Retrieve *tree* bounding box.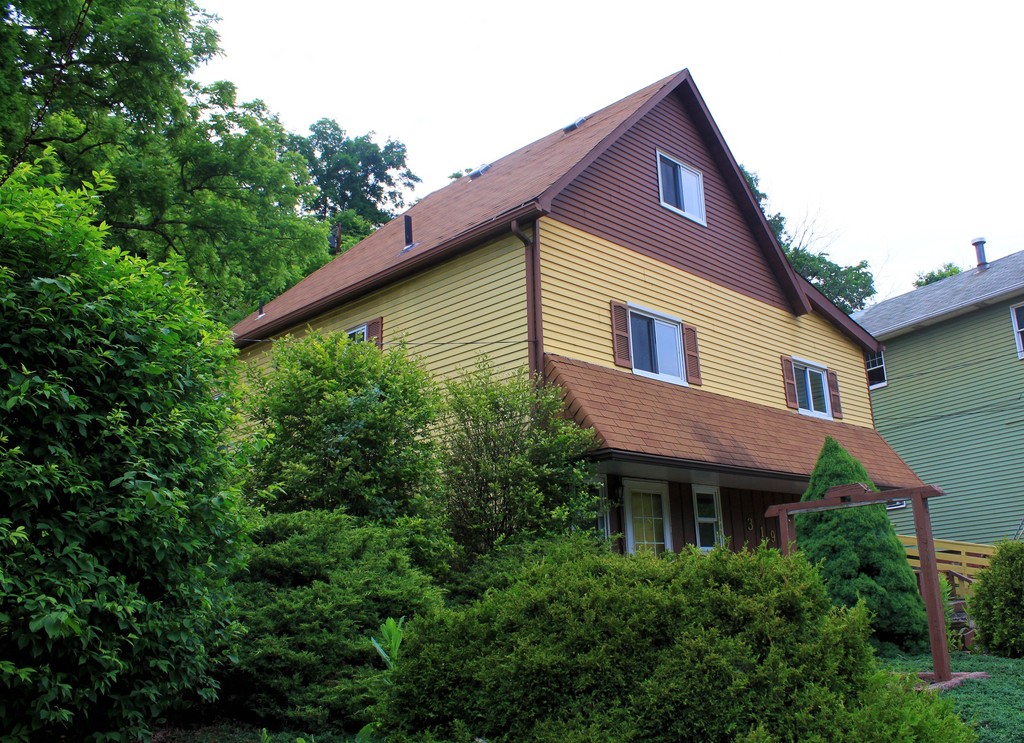
Bounding box: 3 140 218 742.
